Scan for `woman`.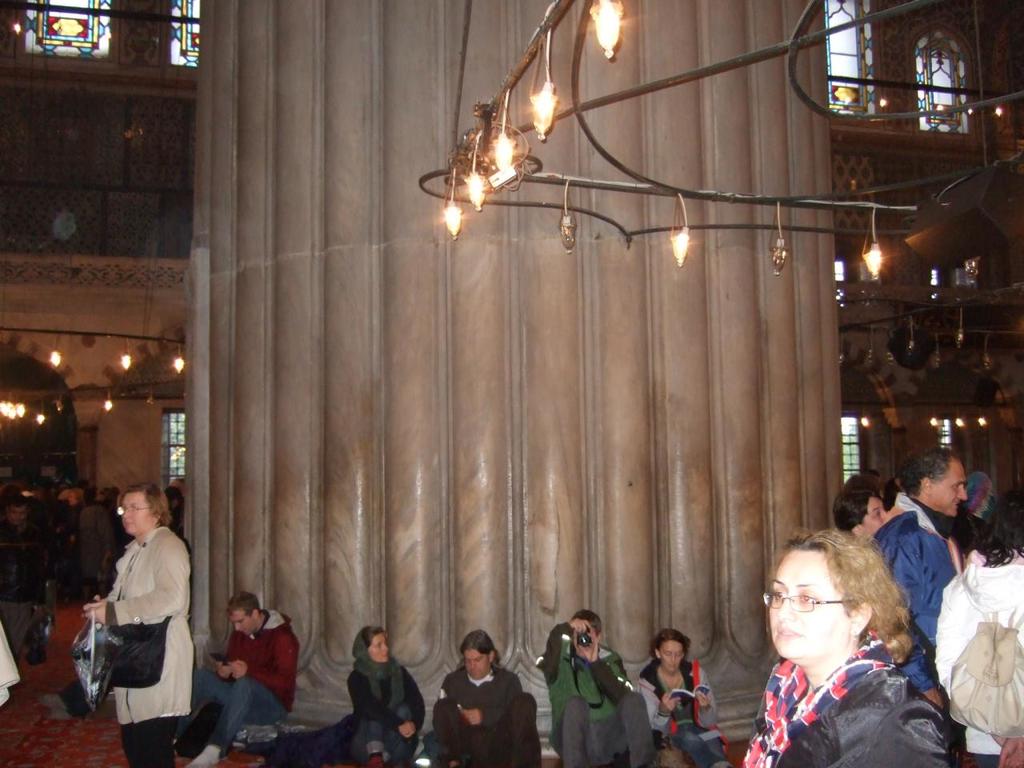
Scan result: rect(637, 623, 738, 767).
